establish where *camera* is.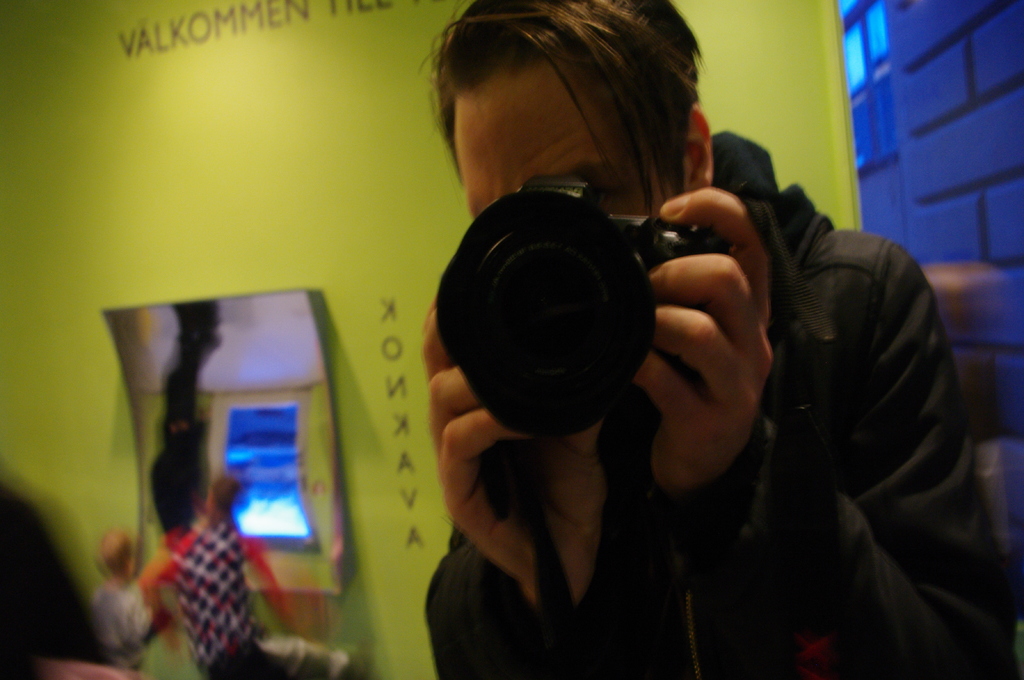
Established at 436 171 703 440.
